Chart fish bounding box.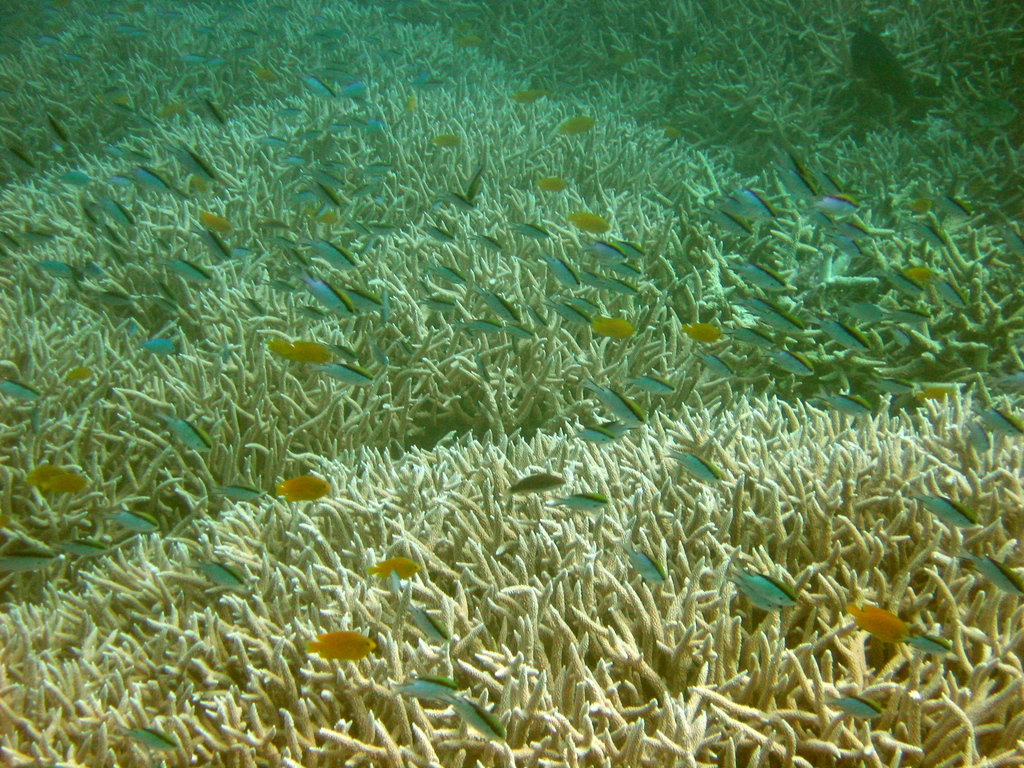
Charted: 298 629 377 661.
